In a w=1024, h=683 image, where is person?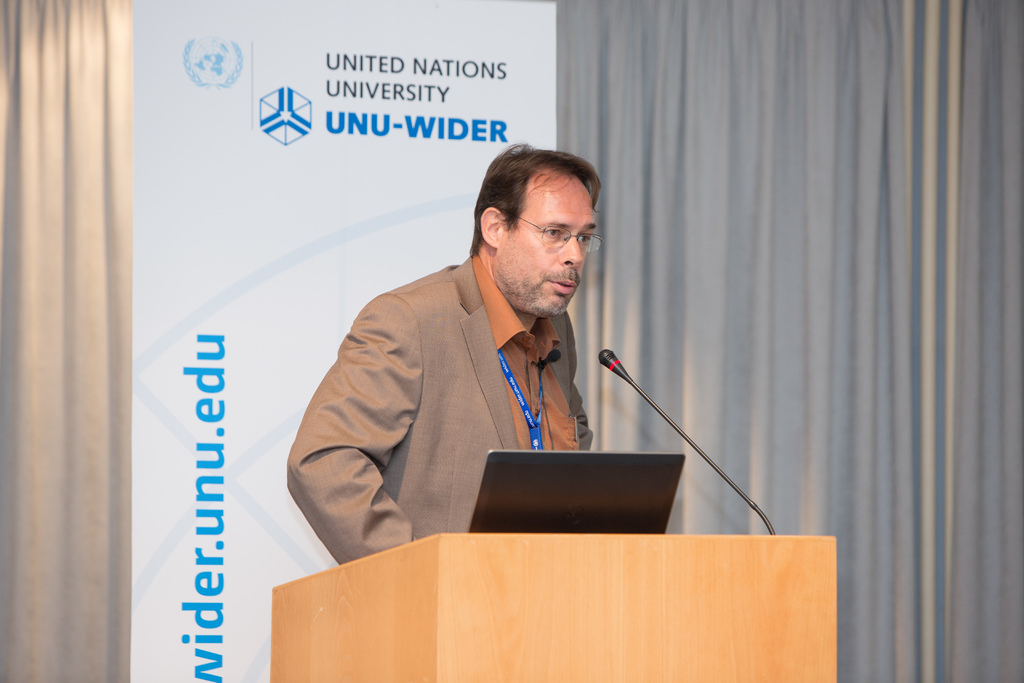
(342,140,665,557).
